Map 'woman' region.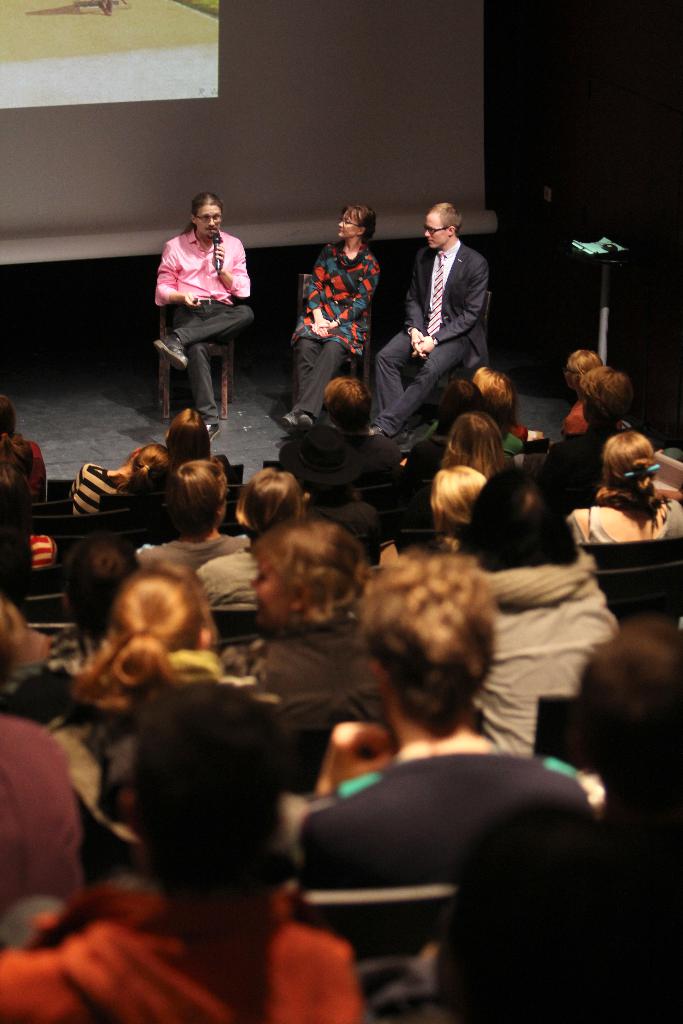
Mapped to (left=445, top=409, right=516, bottom=483).
